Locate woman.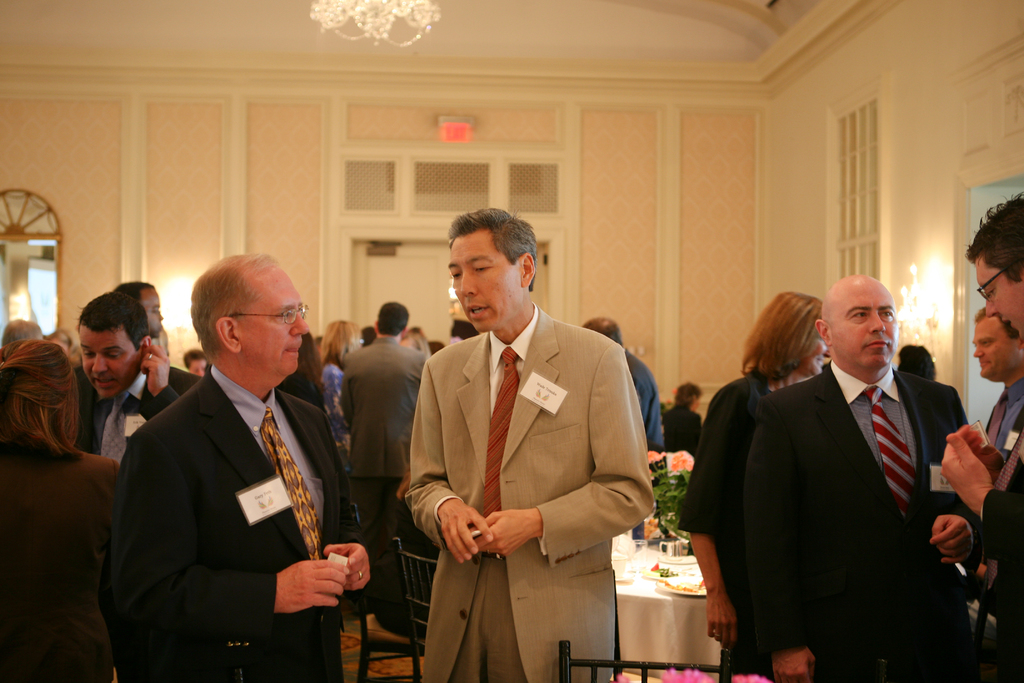
Bounding box: 323:318:360:472.
